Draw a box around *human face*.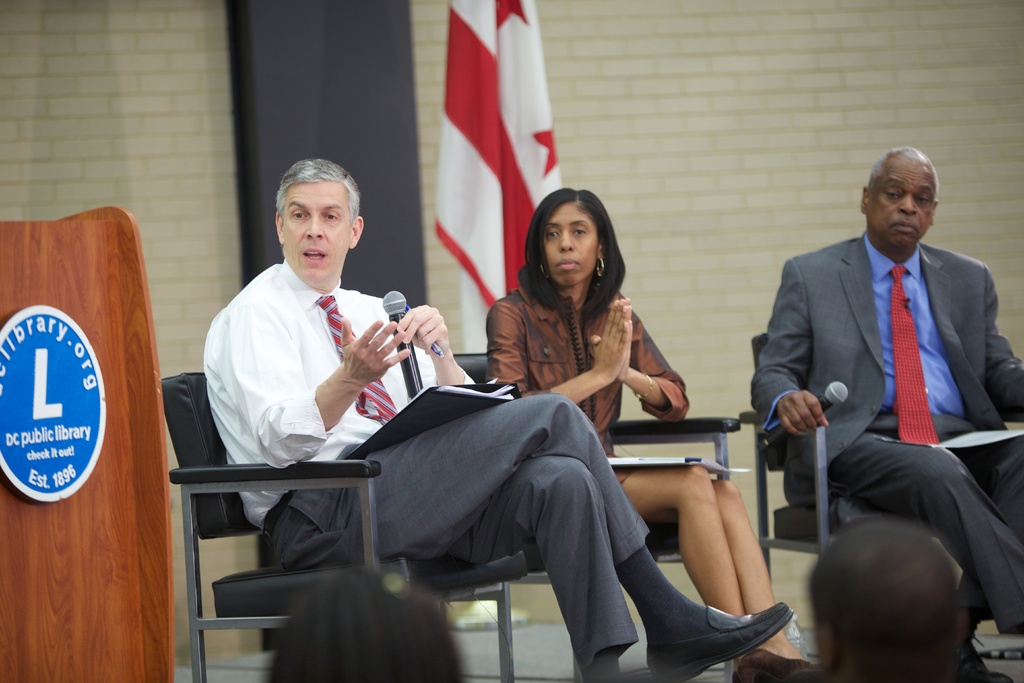
{"x1": 280, "y1": 179, "x2": 356, "y2": 281}.
